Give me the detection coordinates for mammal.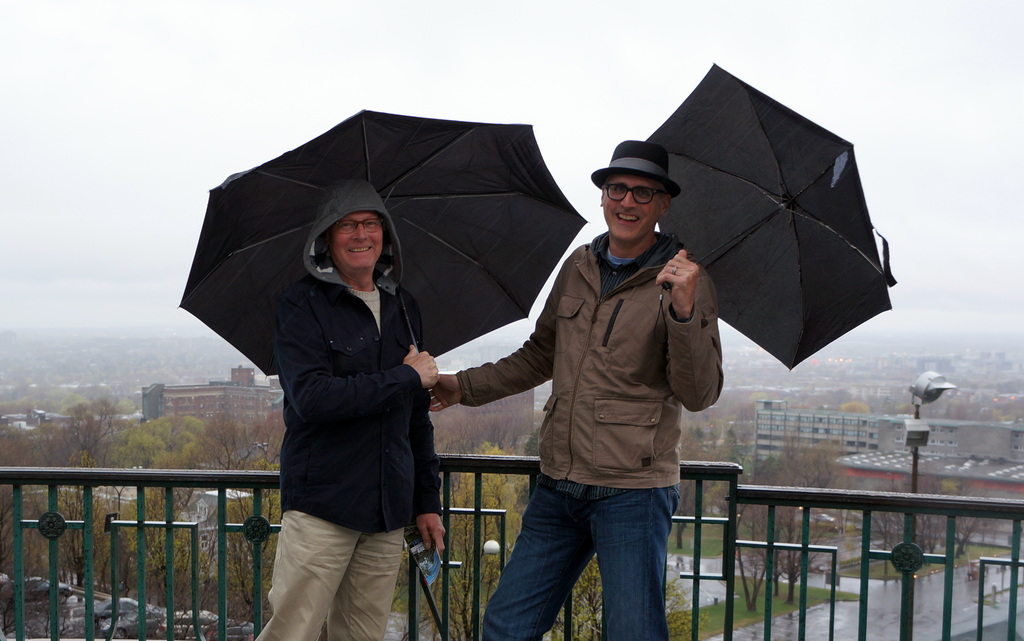
region(484, 125, 742, 619).
